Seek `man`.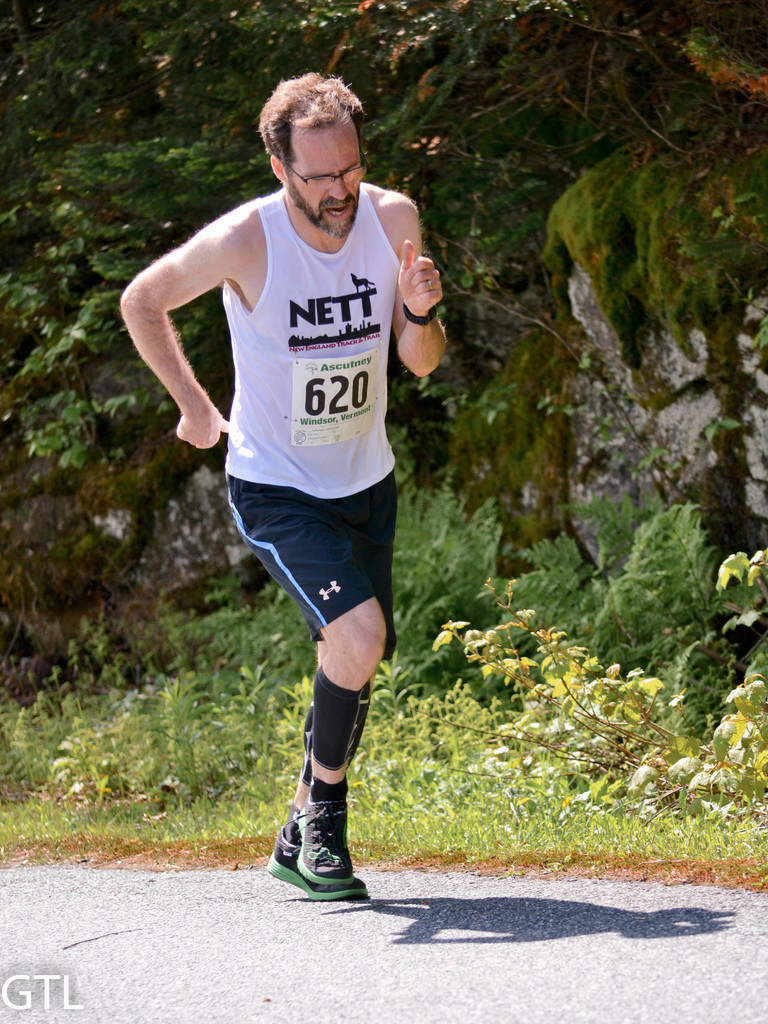
<bbox>140, 63, 457, 895</bbox>.
